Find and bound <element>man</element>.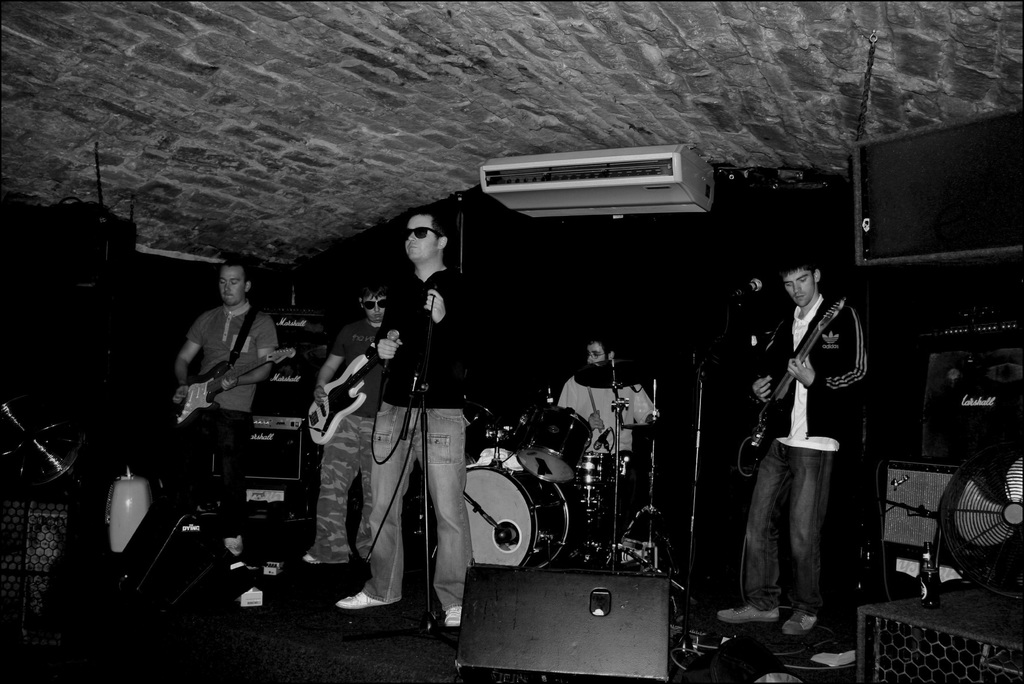
Bound: bbox(170, 252, 276, 558).
